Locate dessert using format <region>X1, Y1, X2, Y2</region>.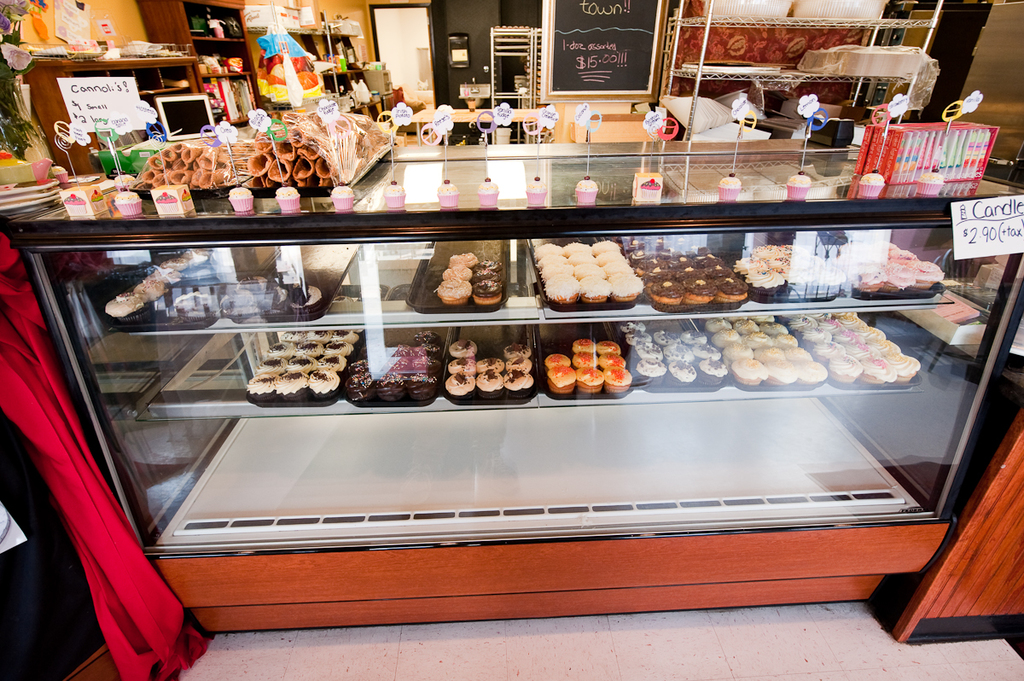
<region>535, 244, 561, 254</region>.
